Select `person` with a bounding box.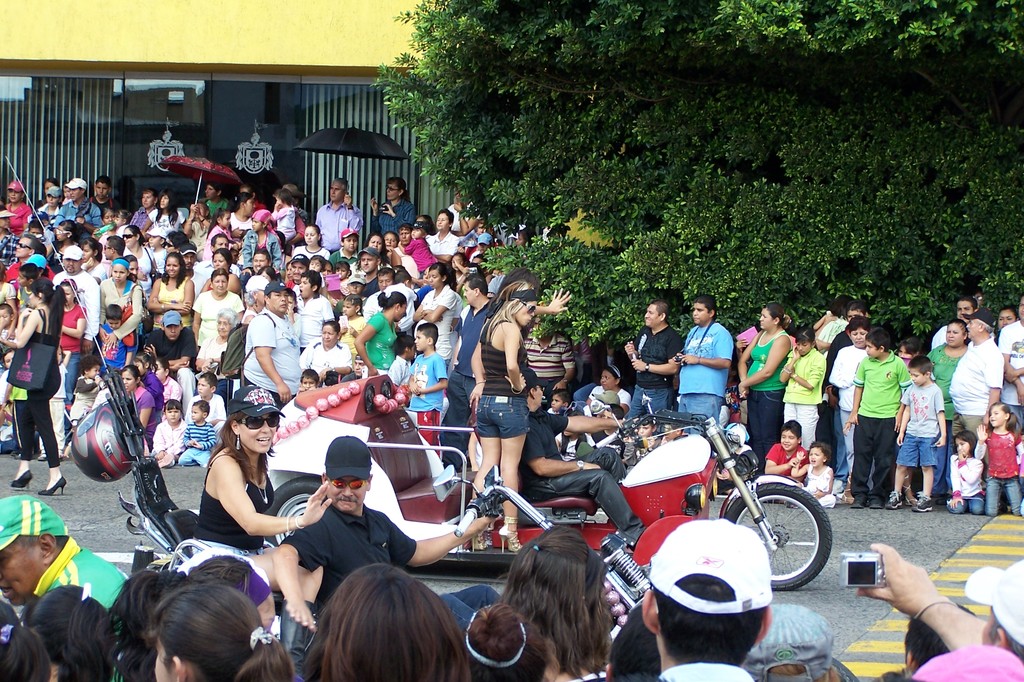
{"left": 412, "top": 260, "right": 462, "bottom": 368}.
